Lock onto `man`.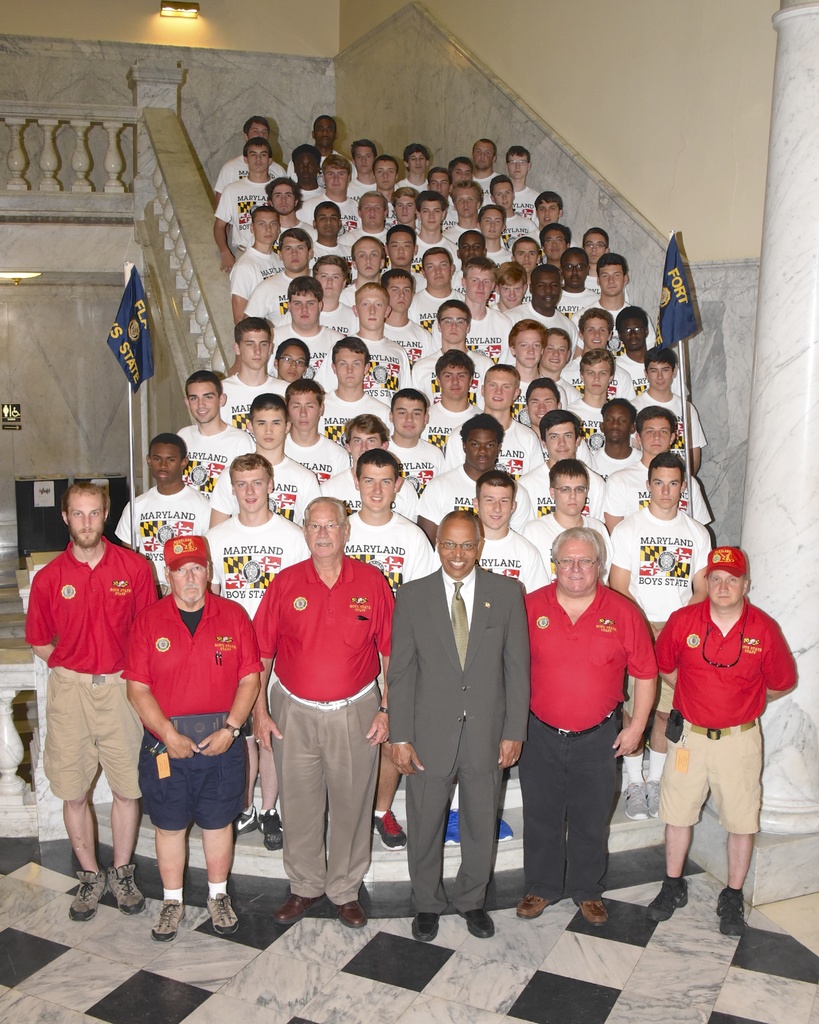
Locked: (left=382, top=228, right=425, bottom=284).
